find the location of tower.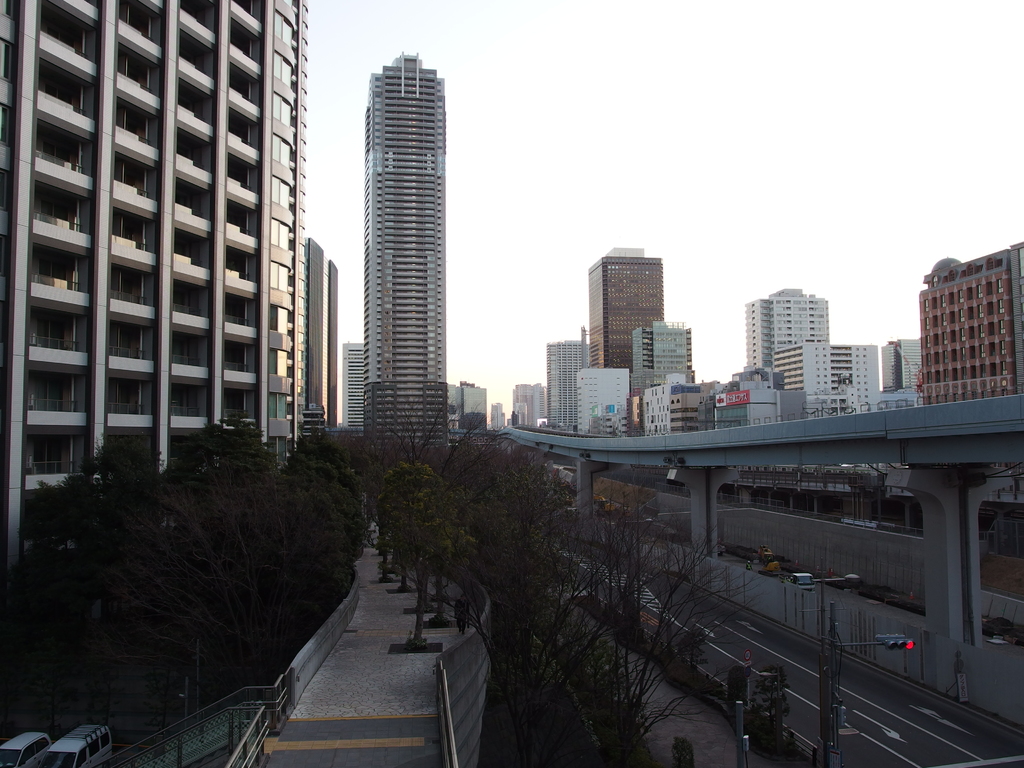
Location: l=748, t=282, r=826, b=384.
